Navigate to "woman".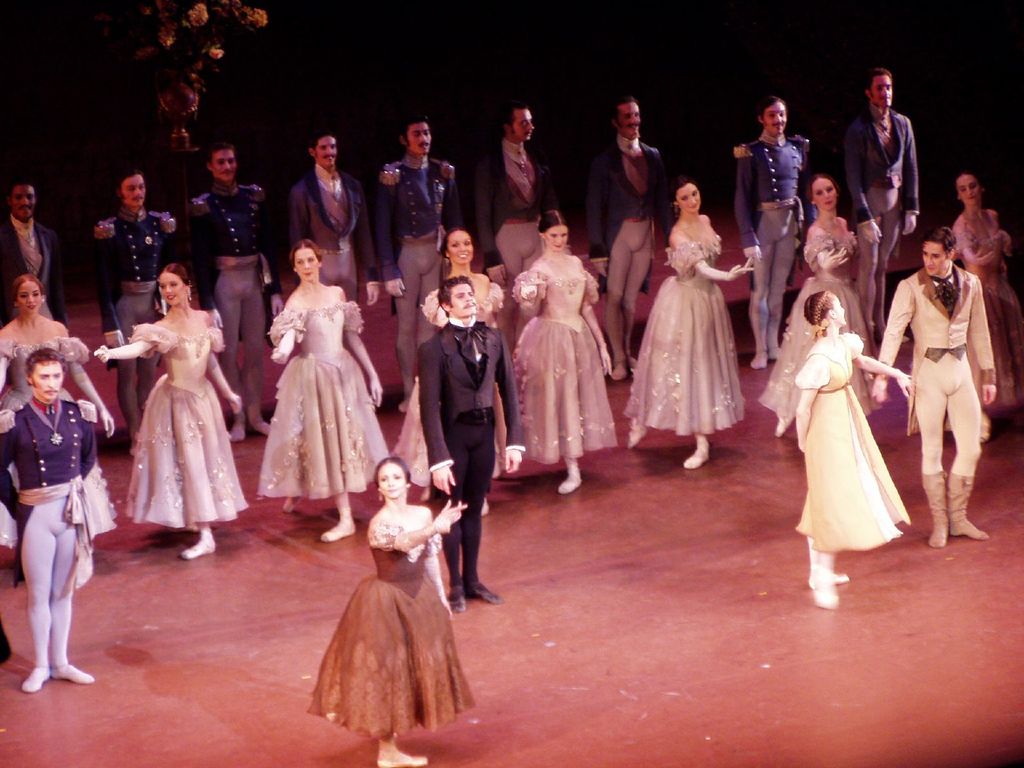
Navigation target: bbox(0, 274, 114, 573).
